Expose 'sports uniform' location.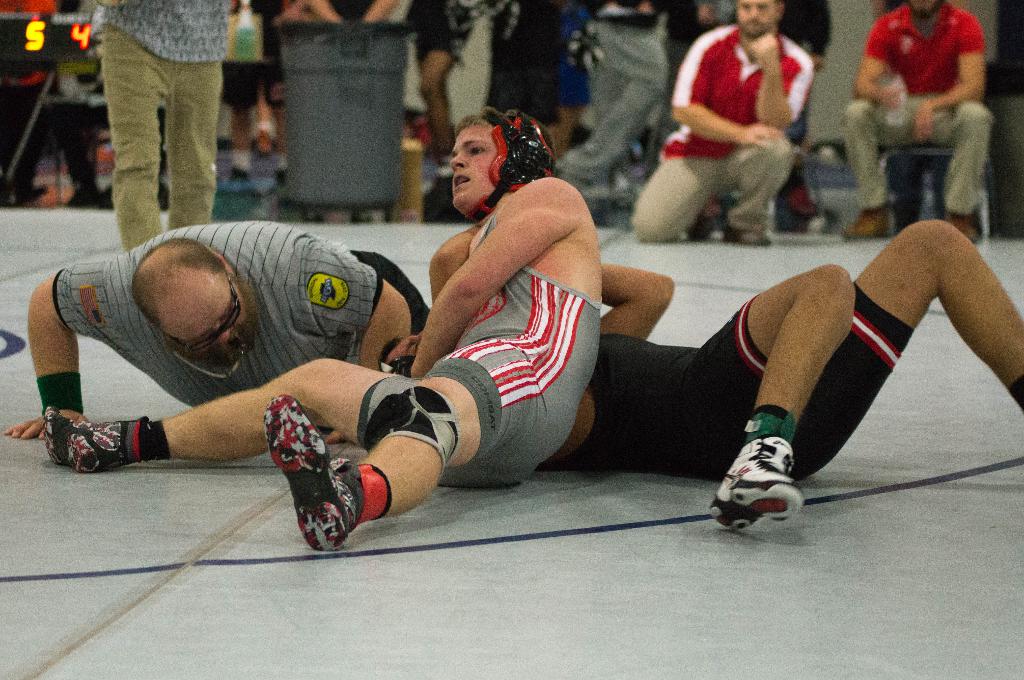
Exposed at box(369, 209, 601, 491).
